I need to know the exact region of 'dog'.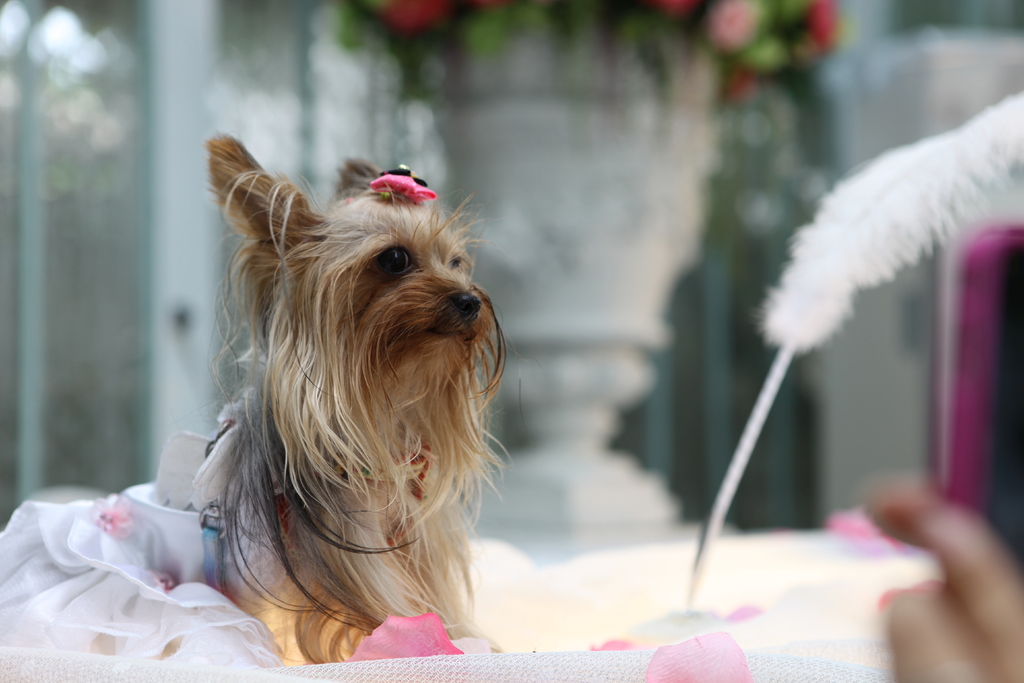
Region: 83, 129, 537, 666.
